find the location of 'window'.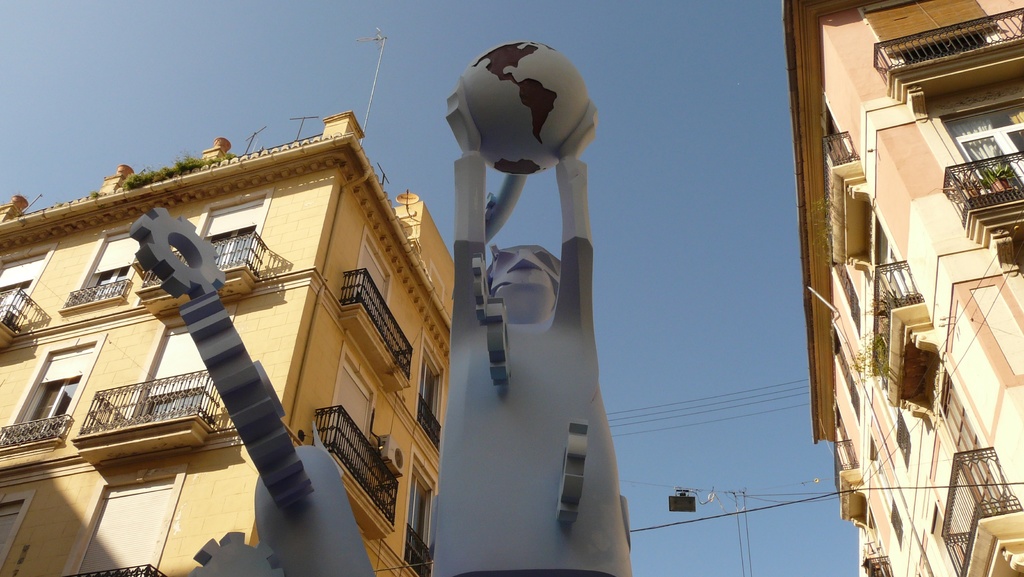
Location: 924, 71, 1023, 199.
